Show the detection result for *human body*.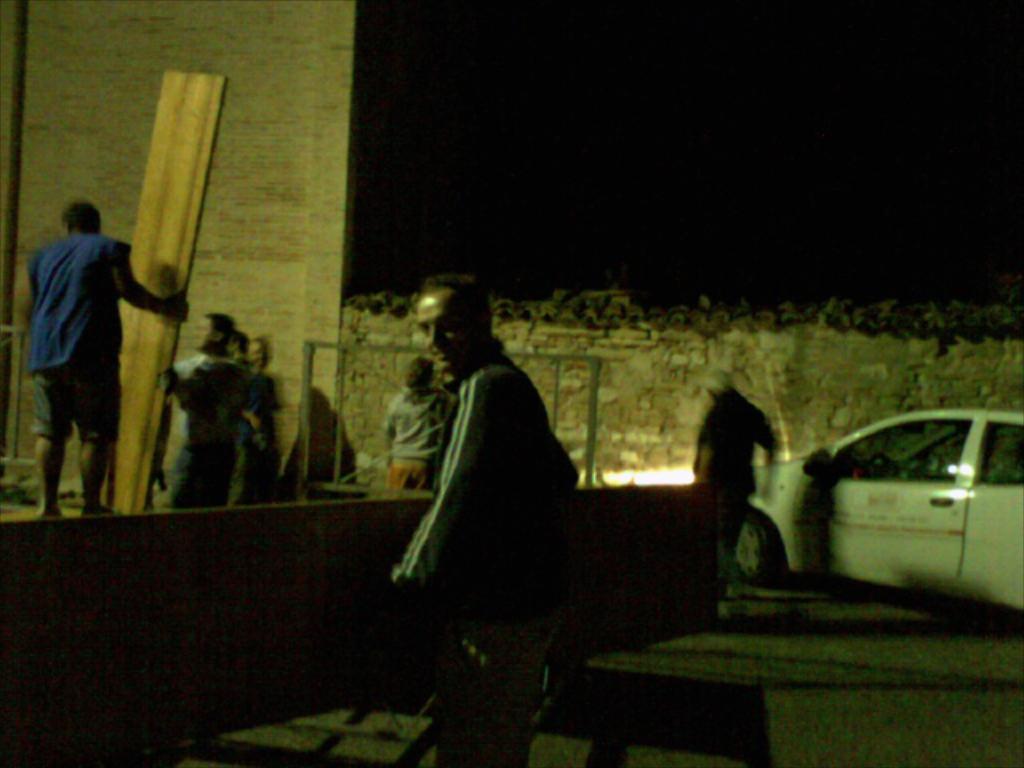
box(218, 357, 258, 507).
